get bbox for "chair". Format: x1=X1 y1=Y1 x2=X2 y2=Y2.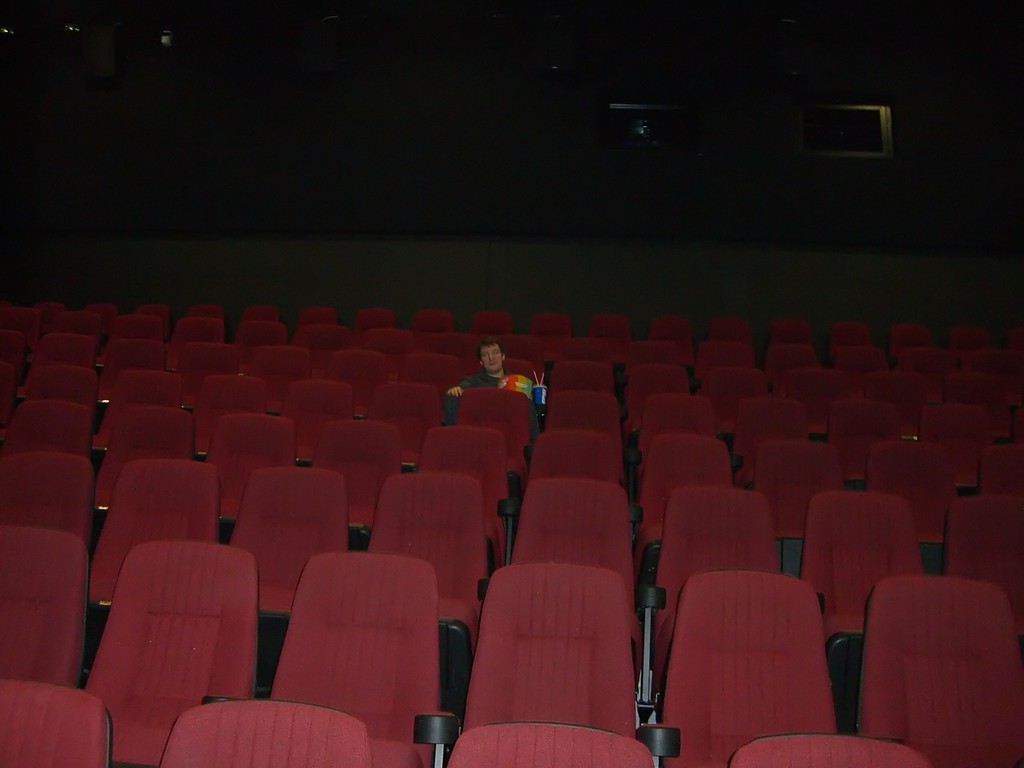
x1=456 y1=563 x2=648 y2=744.
